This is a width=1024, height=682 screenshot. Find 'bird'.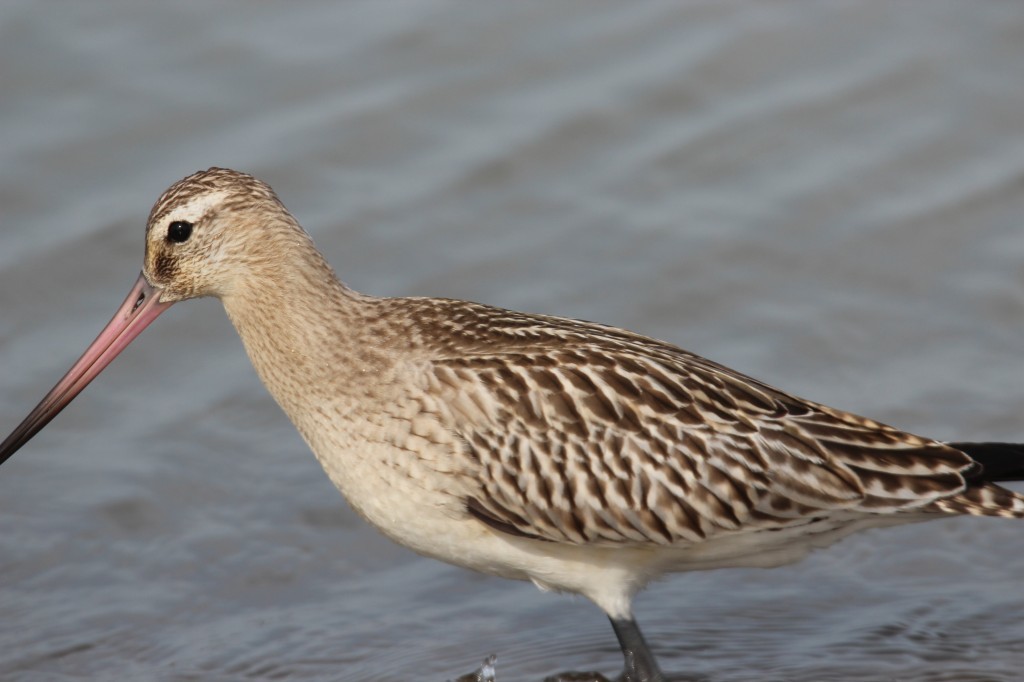
Bounding box: x1=0, y1=163, x2=1023, y2=681.
